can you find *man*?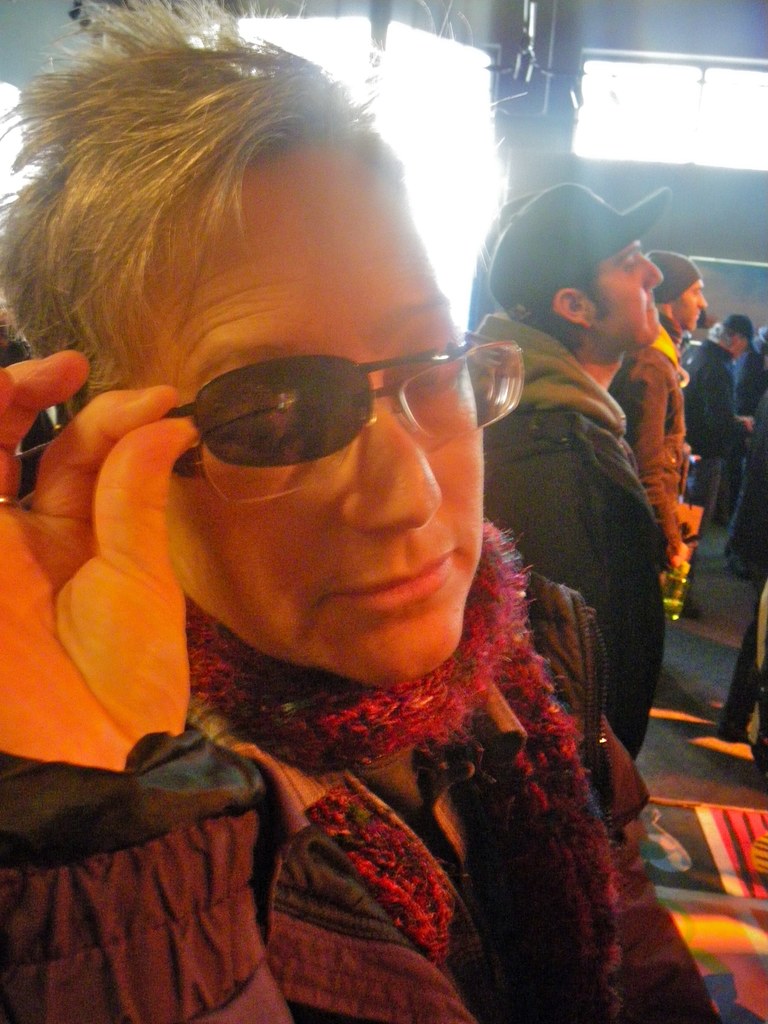
Yes, bounding box: x1=673 y1=310 x2=754 y2=625.
